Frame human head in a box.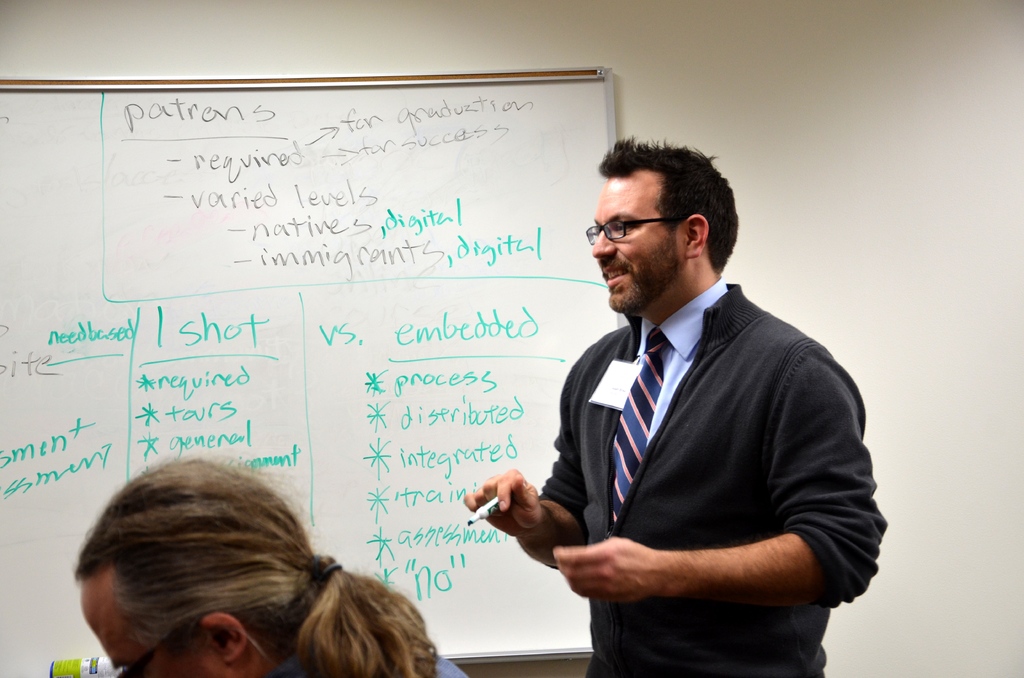
{"x1": 579, "y1": 136, "x2": 739, "y2": 303}.
